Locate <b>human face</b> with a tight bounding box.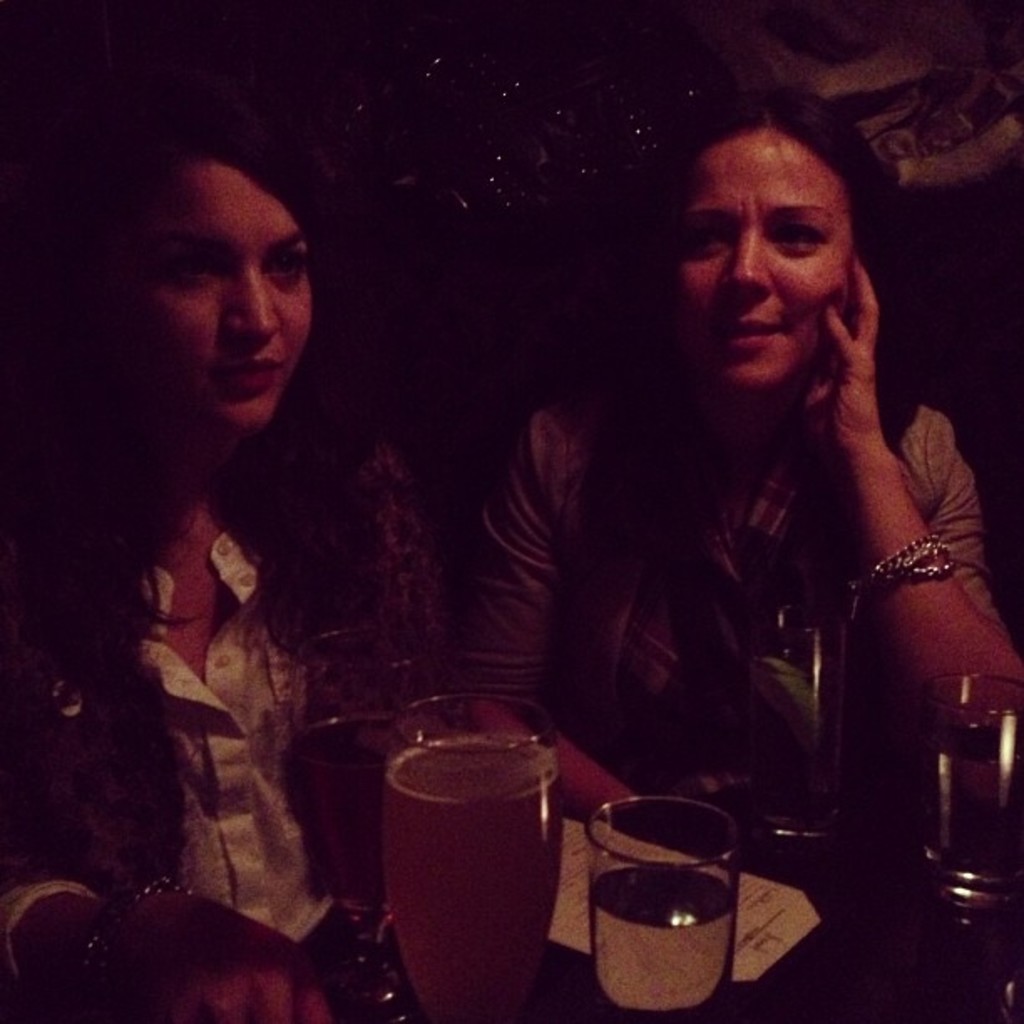
<bbox>120, 156, 311, 438</bbox>.
